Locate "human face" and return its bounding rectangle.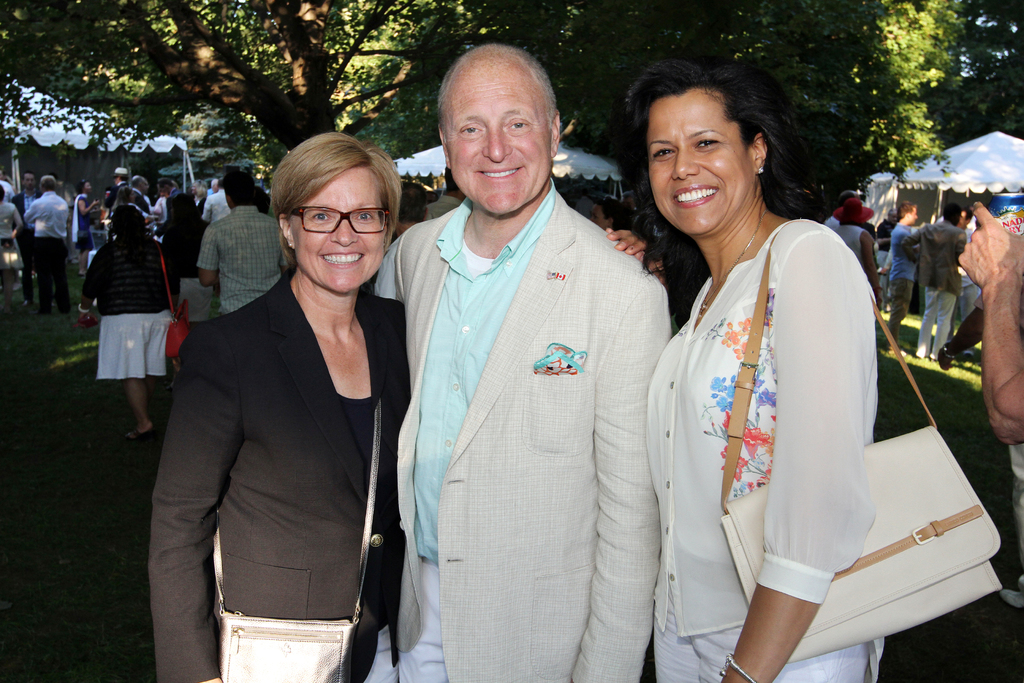
rect(291, 168, 383, 293).
